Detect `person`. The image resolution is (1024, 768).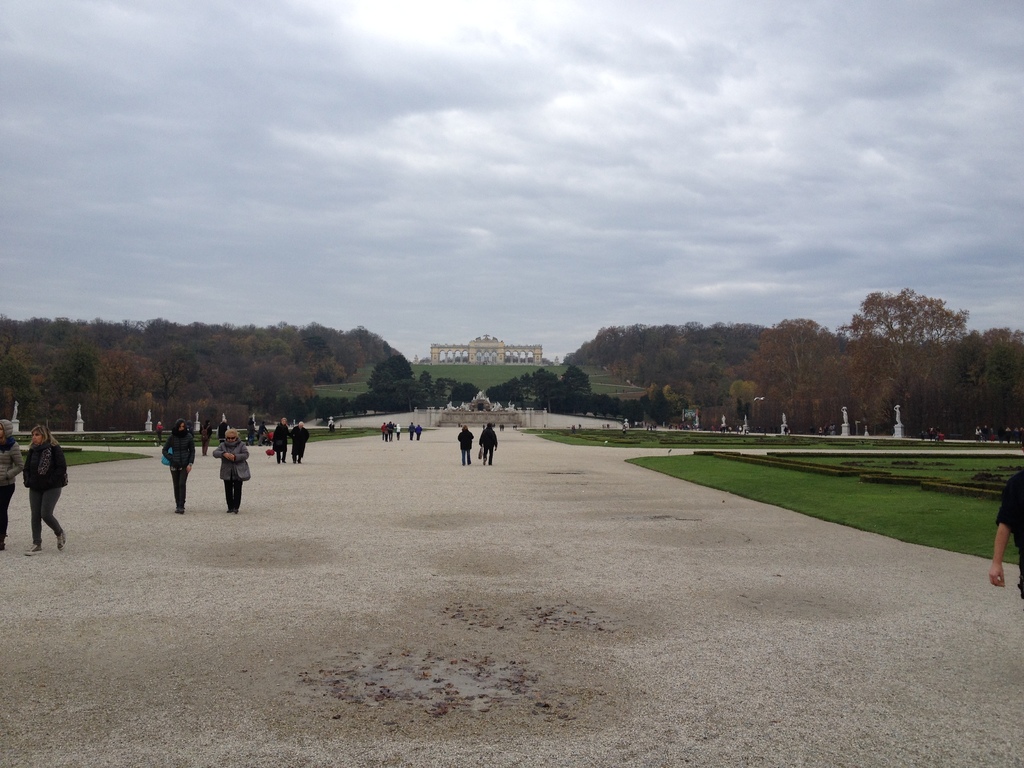
{"x1": 289, "y1": 419, "x2": 310, "y2": 464}.
